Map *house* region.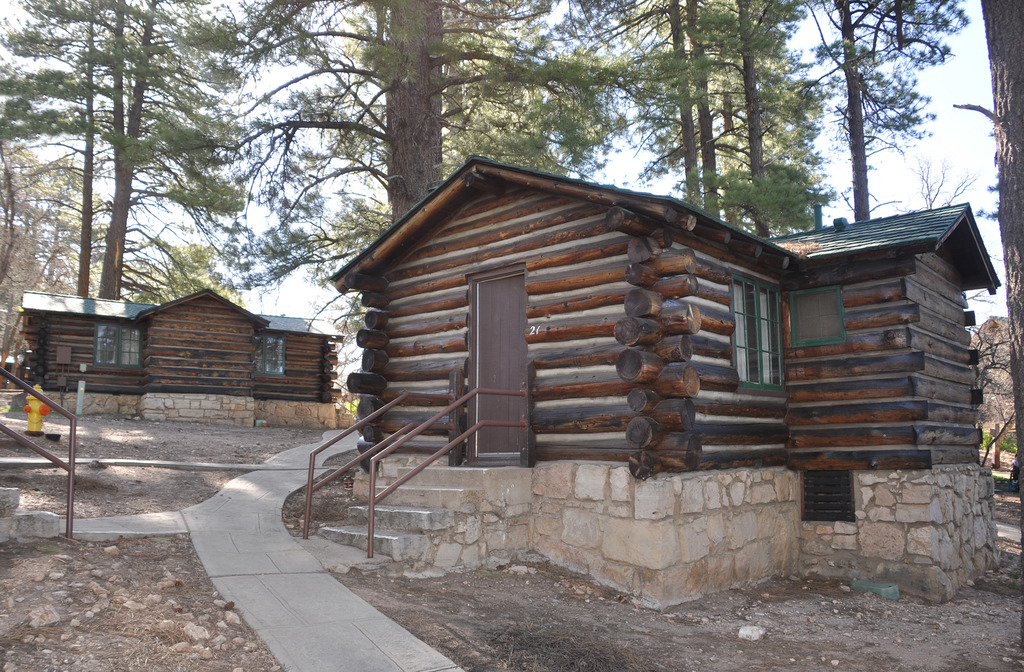
Mapped to x1=22, y1=282, x2=343, y2=397.
